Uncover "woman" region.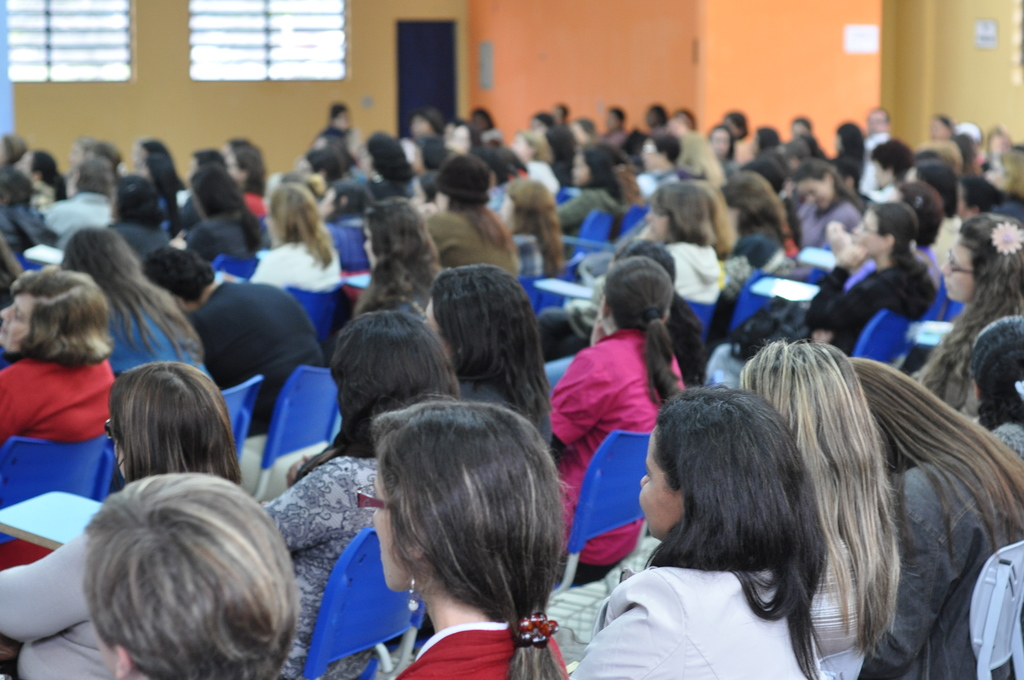
Uncovered: x1=550 y1=145 x2=635 y2=238.
